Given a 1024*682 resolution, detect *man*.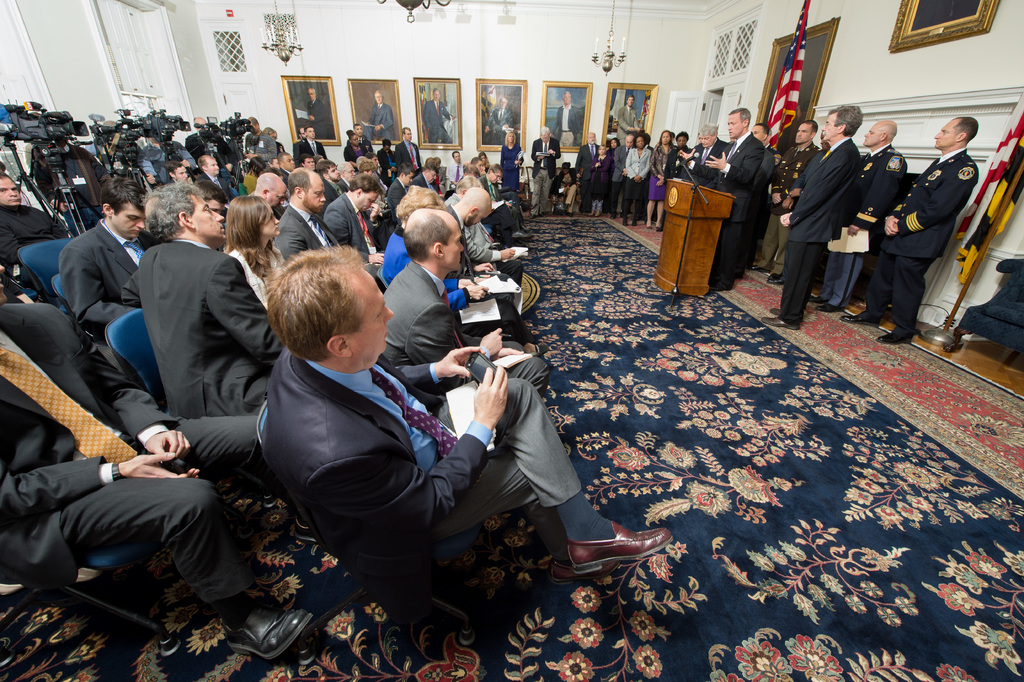
box(527, 125, 562, 221).
